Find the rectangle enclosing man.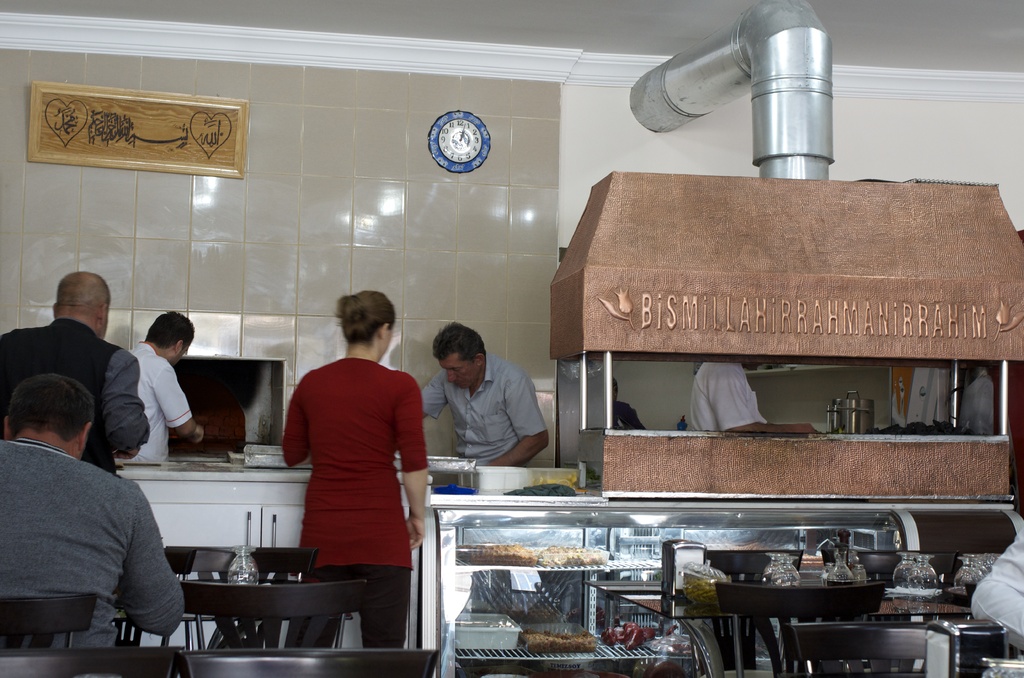
bbox=(689, 364, 817, 433).
